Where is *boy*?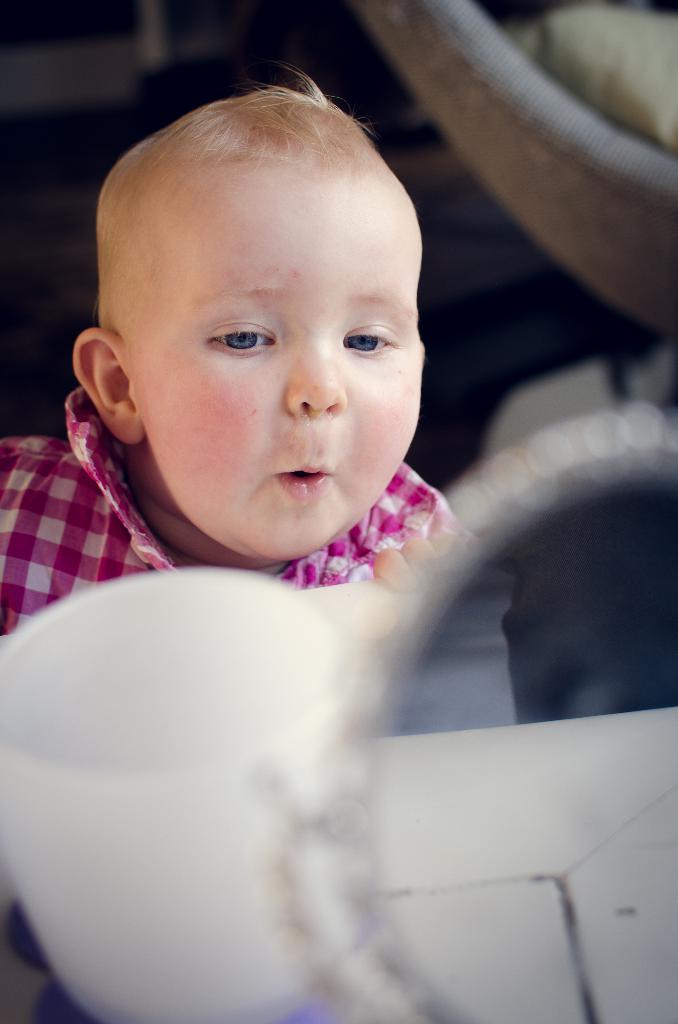
box(0, 60, 471, 647).
